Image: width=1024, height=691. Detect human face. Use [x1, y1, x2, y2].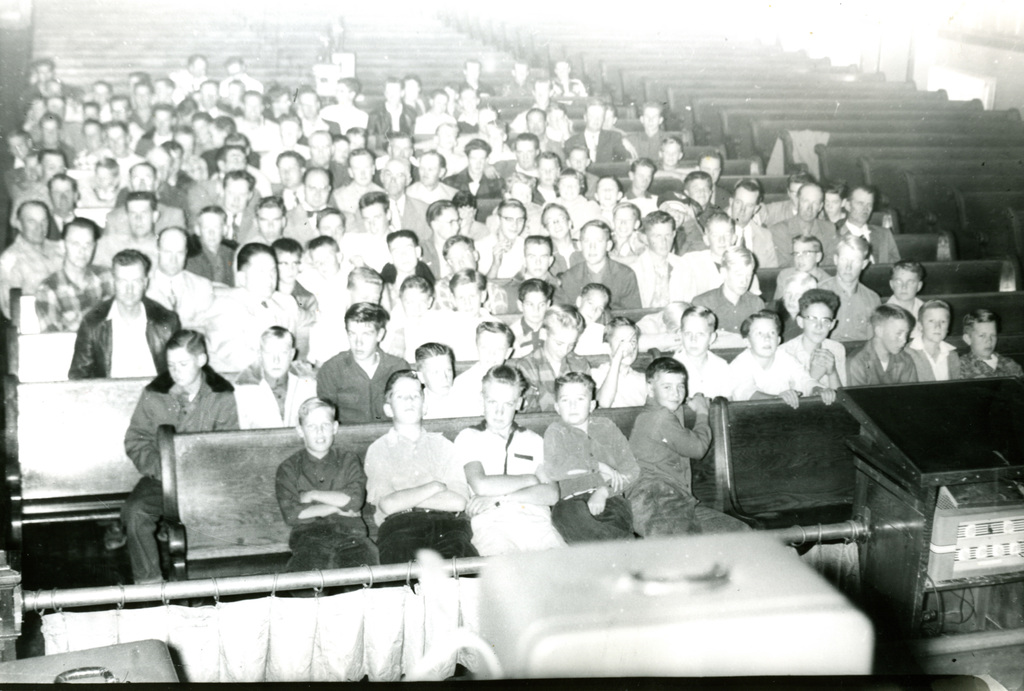
[782, 284, 813, 312].
